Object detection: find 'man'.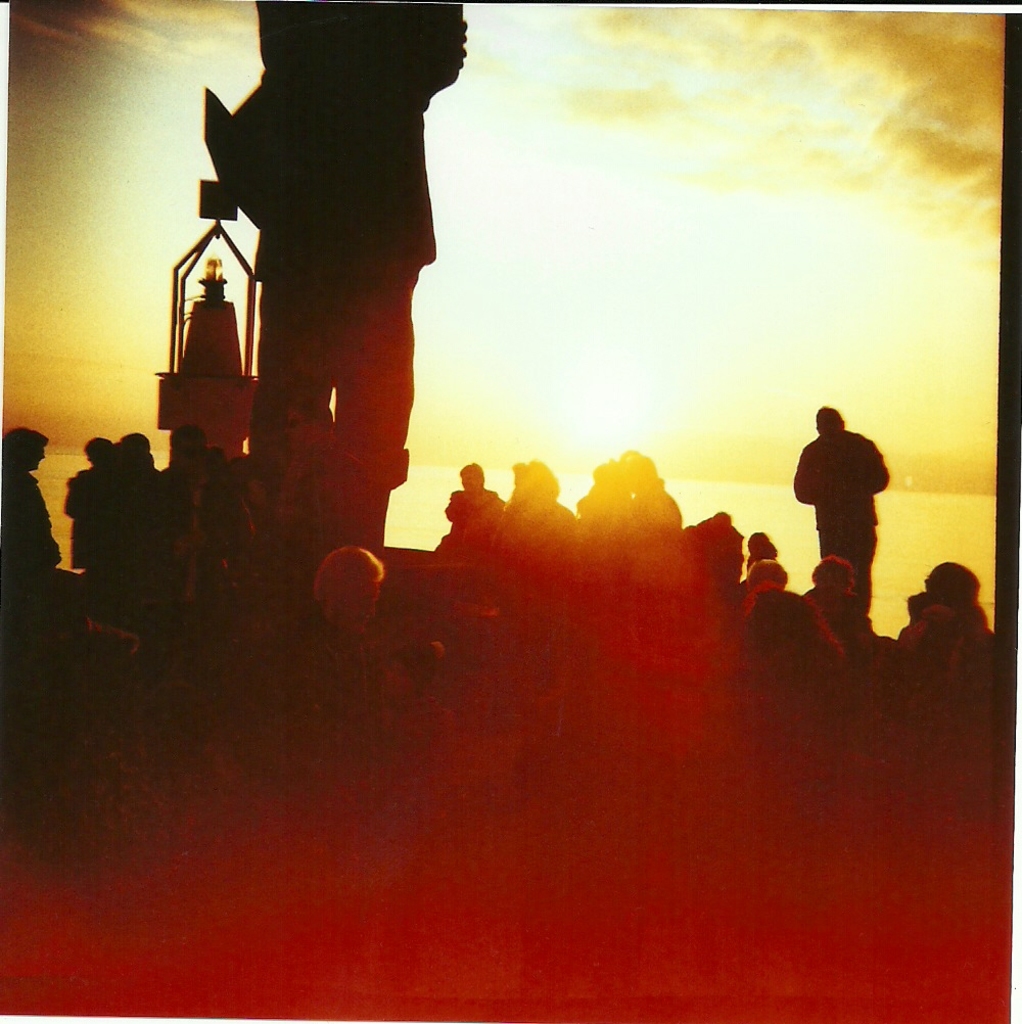
774:389:907:624.
